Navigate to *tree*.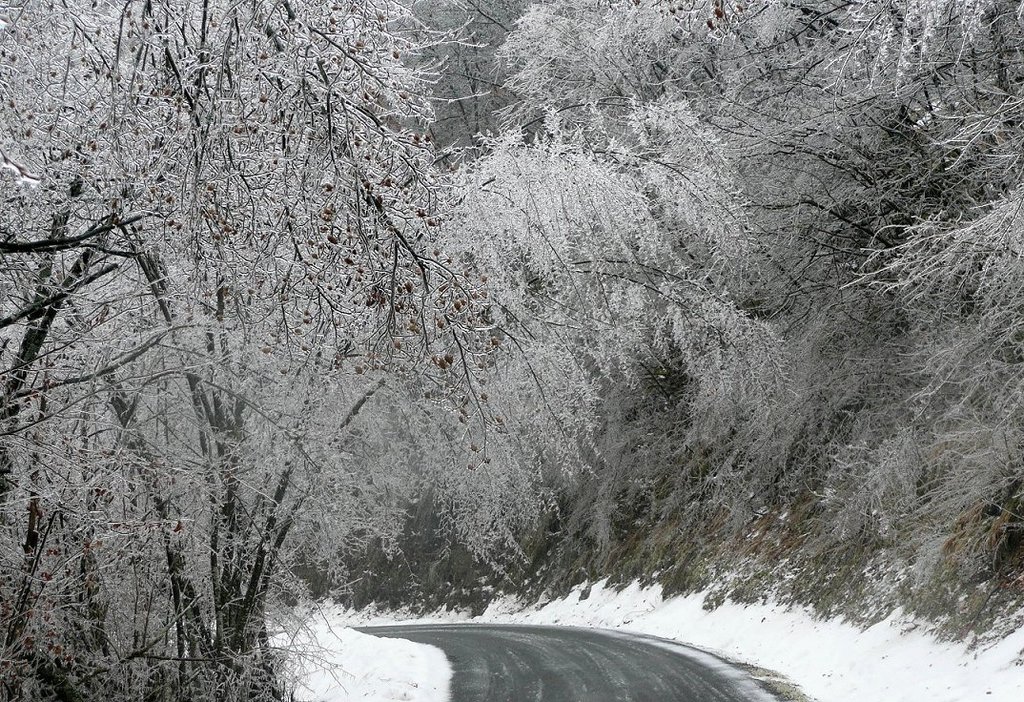
Navigation target: bbox=(0, 0, 497, 701).
